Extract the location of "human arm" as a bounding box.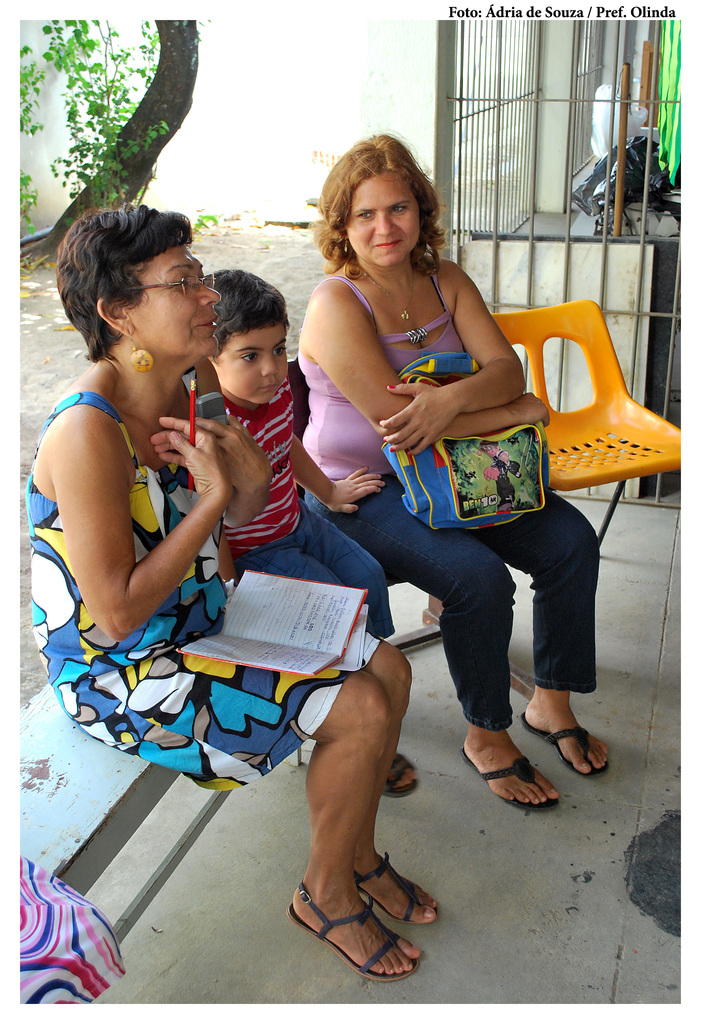
left=284, top=435, right=382, bottom=511.
